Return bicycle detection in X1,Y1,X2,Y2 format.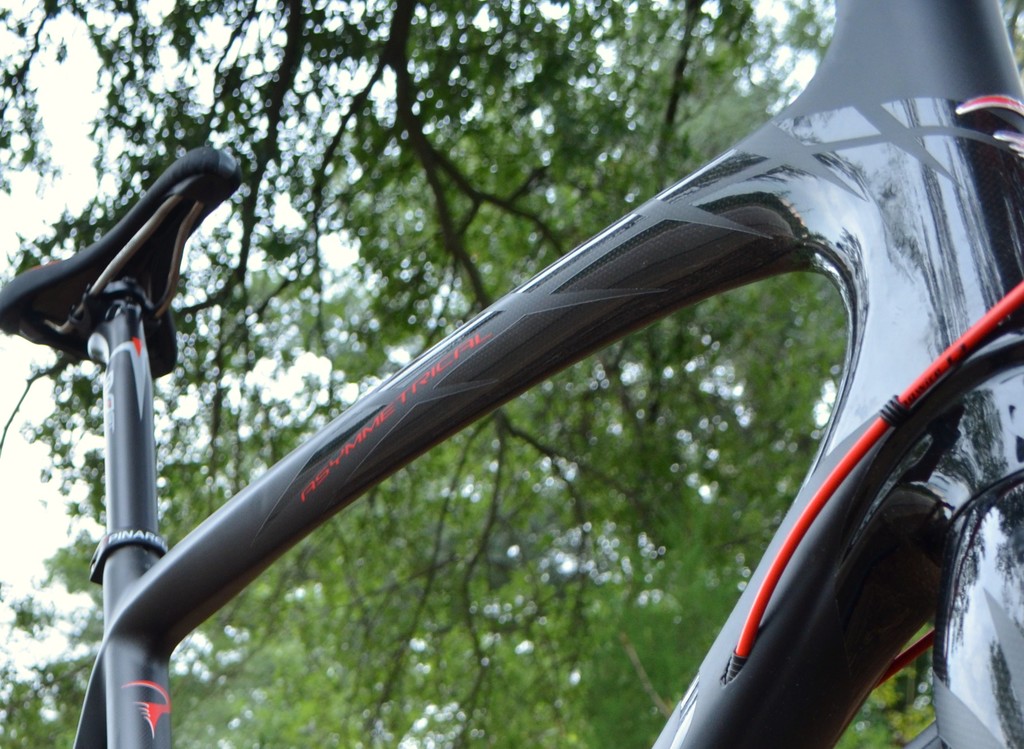
1,0,1023,748.
